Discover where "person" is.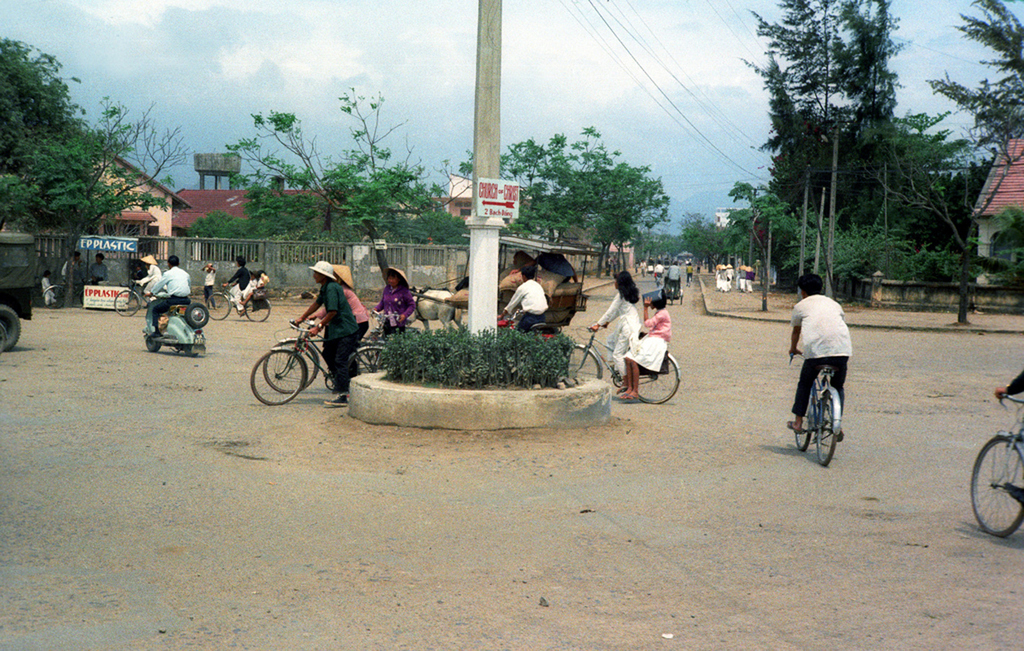
Discovered at pyautogui.locateOnScreen(147, 256, 192, 335).
